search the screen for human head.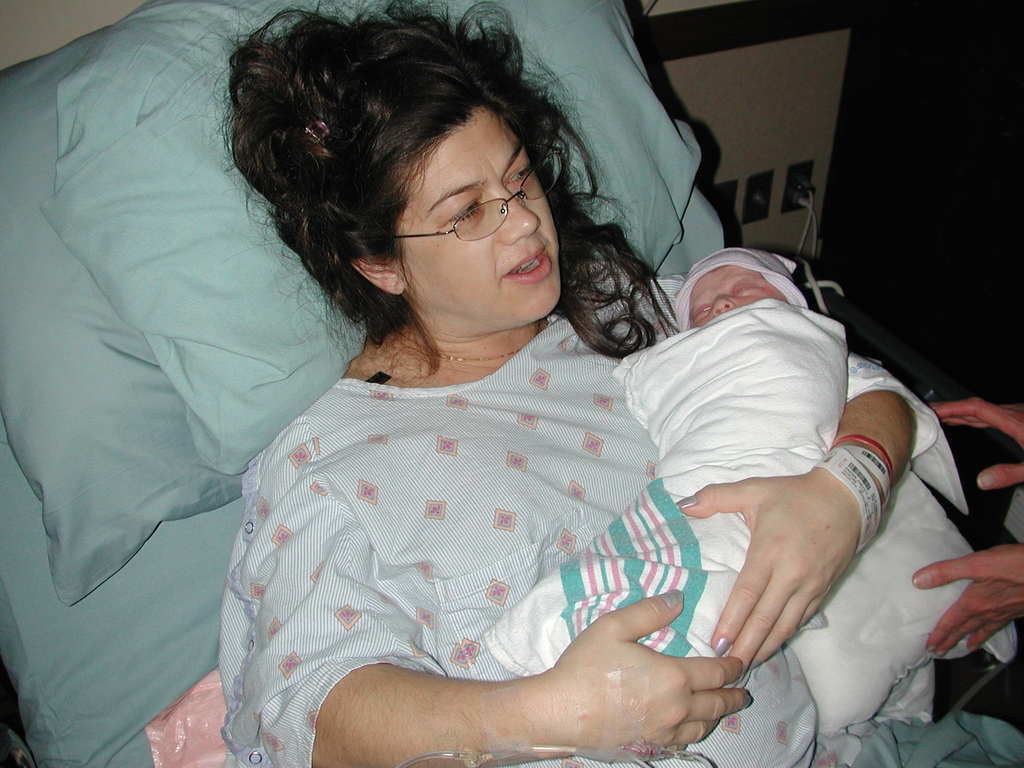
Found at Rect(673, 248, 805, 325).
